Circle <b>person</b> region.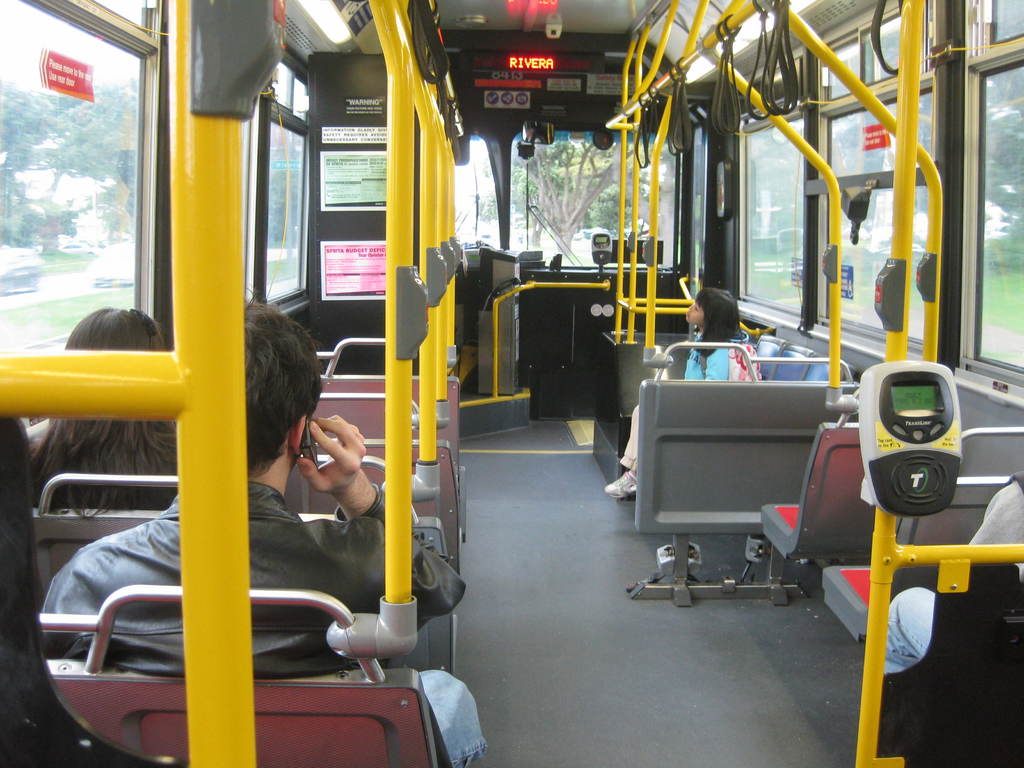
Region: (602,285,761,509).
